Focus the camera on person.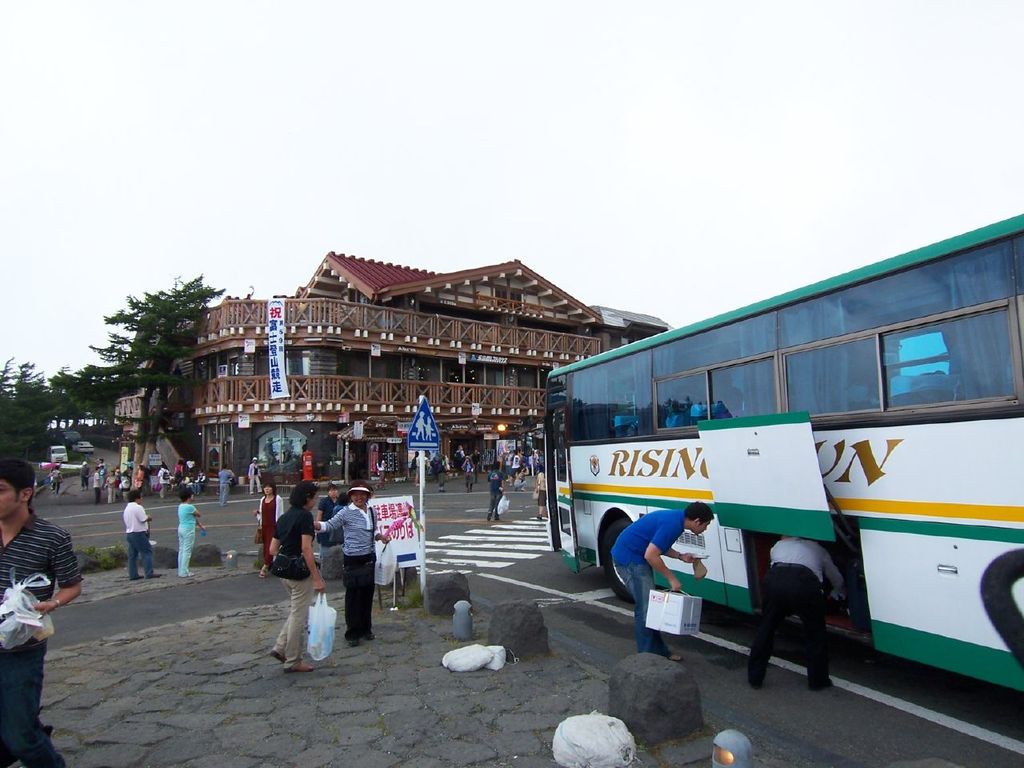
Focus region: bbox=(246, 456, 264, 497).
